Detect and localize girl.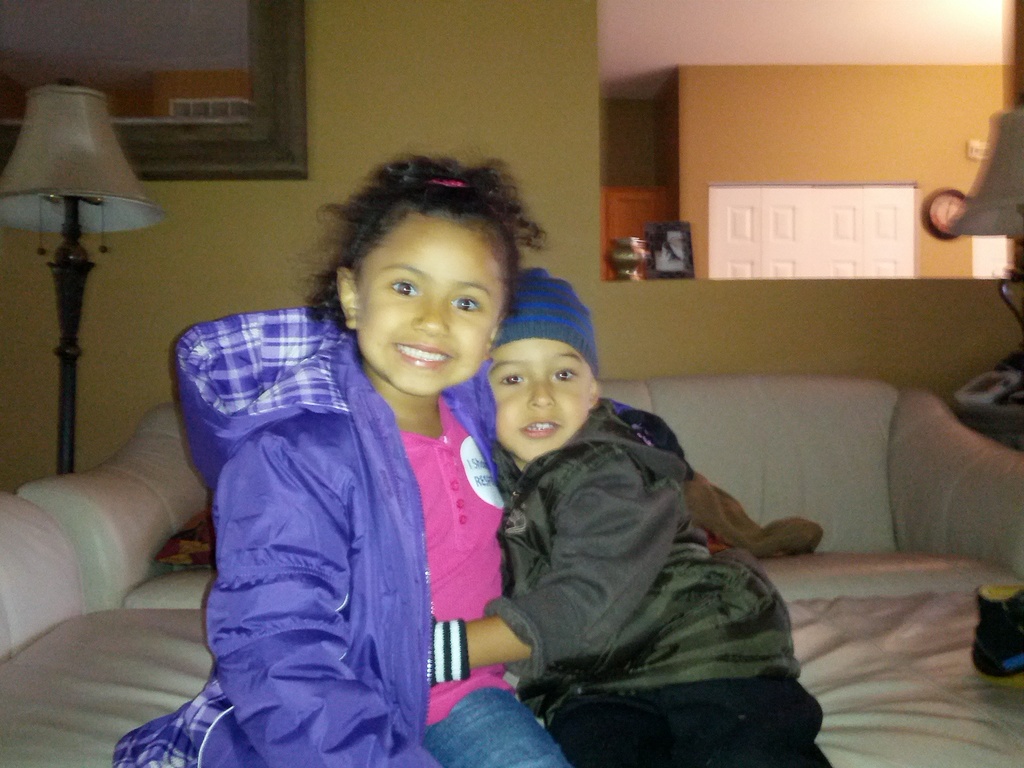
Localized at detection(112, 150, 579, 767).
